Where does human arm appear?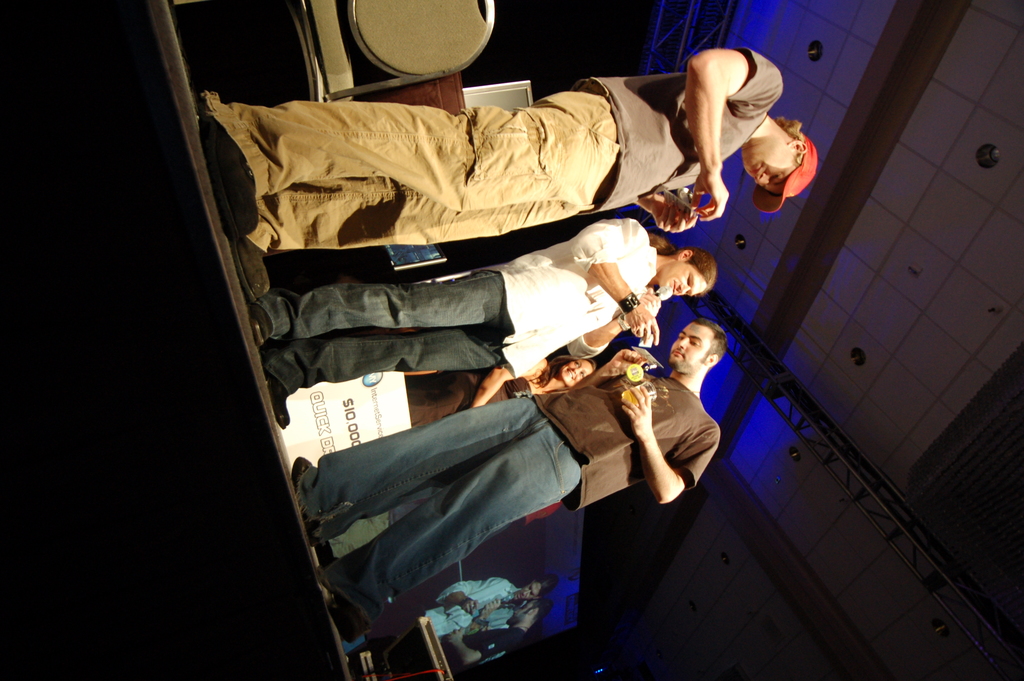
Appears at bbox=(447, 624, 511, 662).
